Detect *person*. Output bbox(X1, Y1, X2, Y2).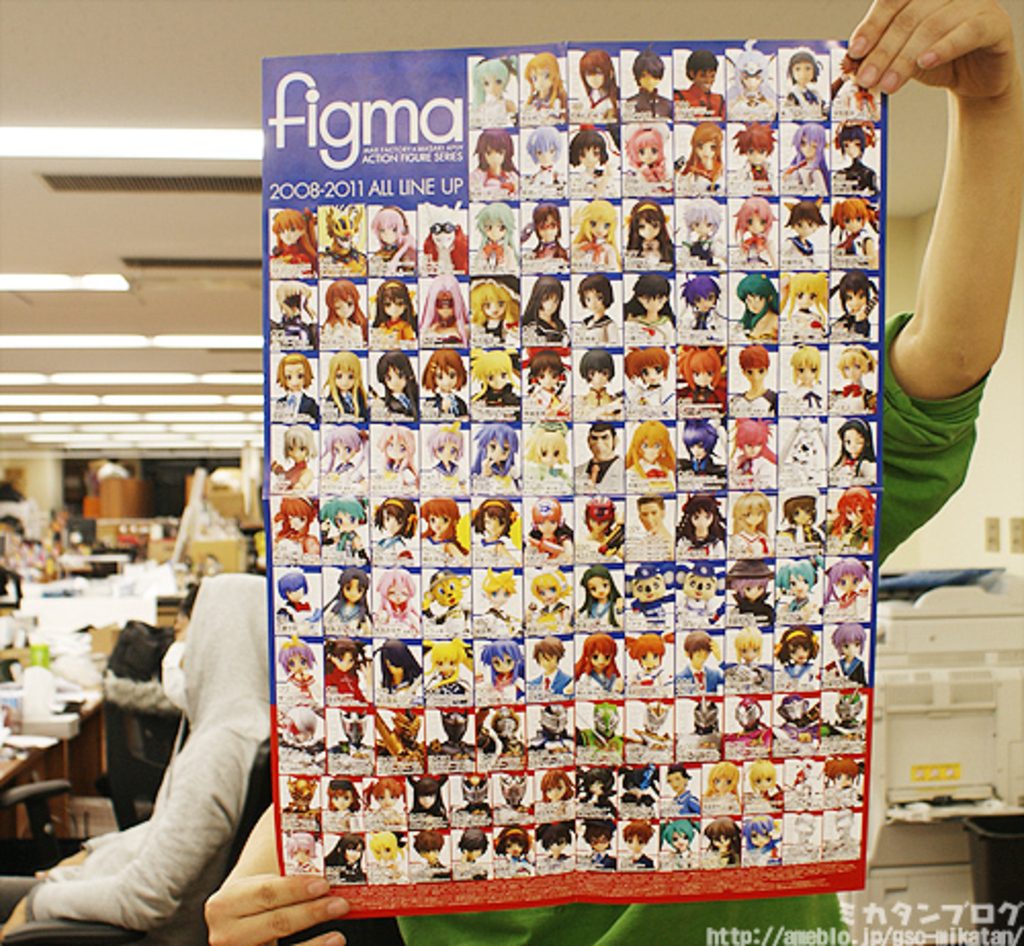
bbox(475, 135, 518, 199).
